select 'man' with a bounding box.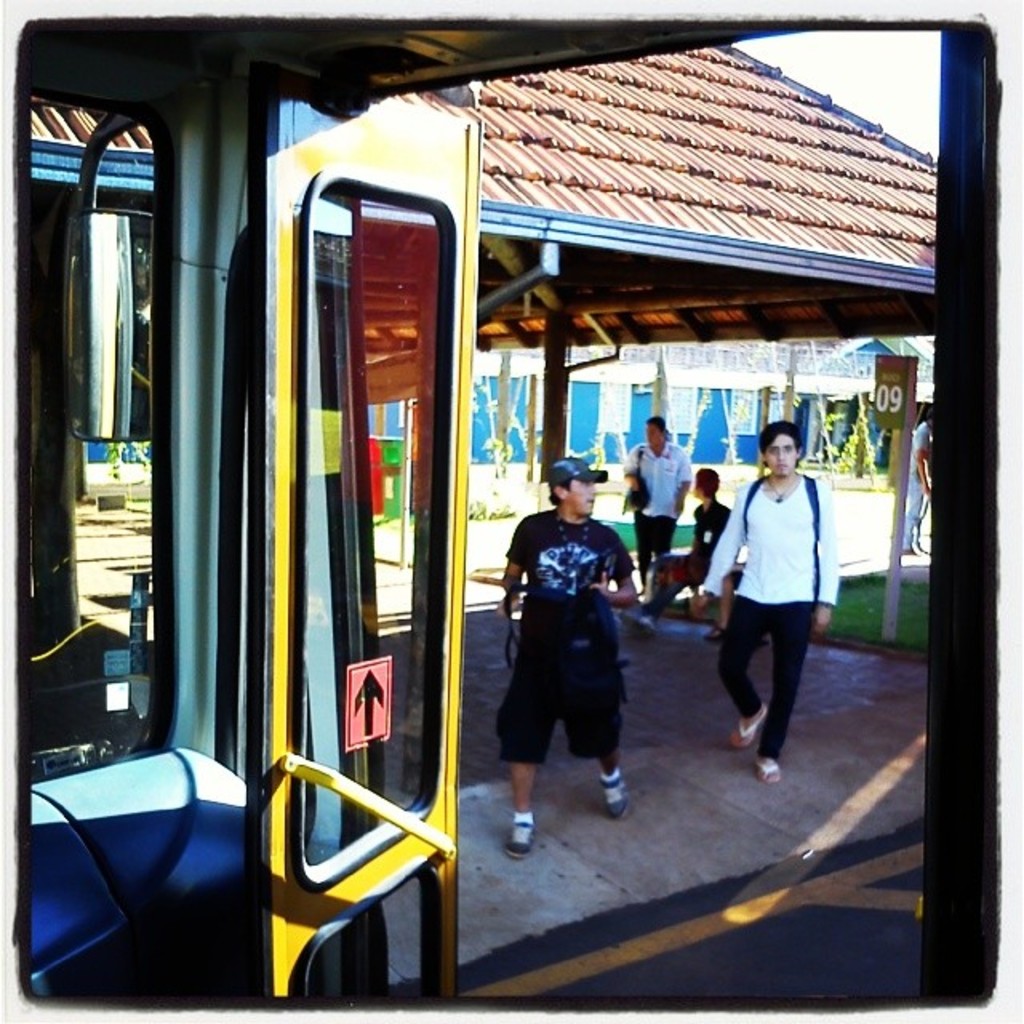
496,451,642,867.
